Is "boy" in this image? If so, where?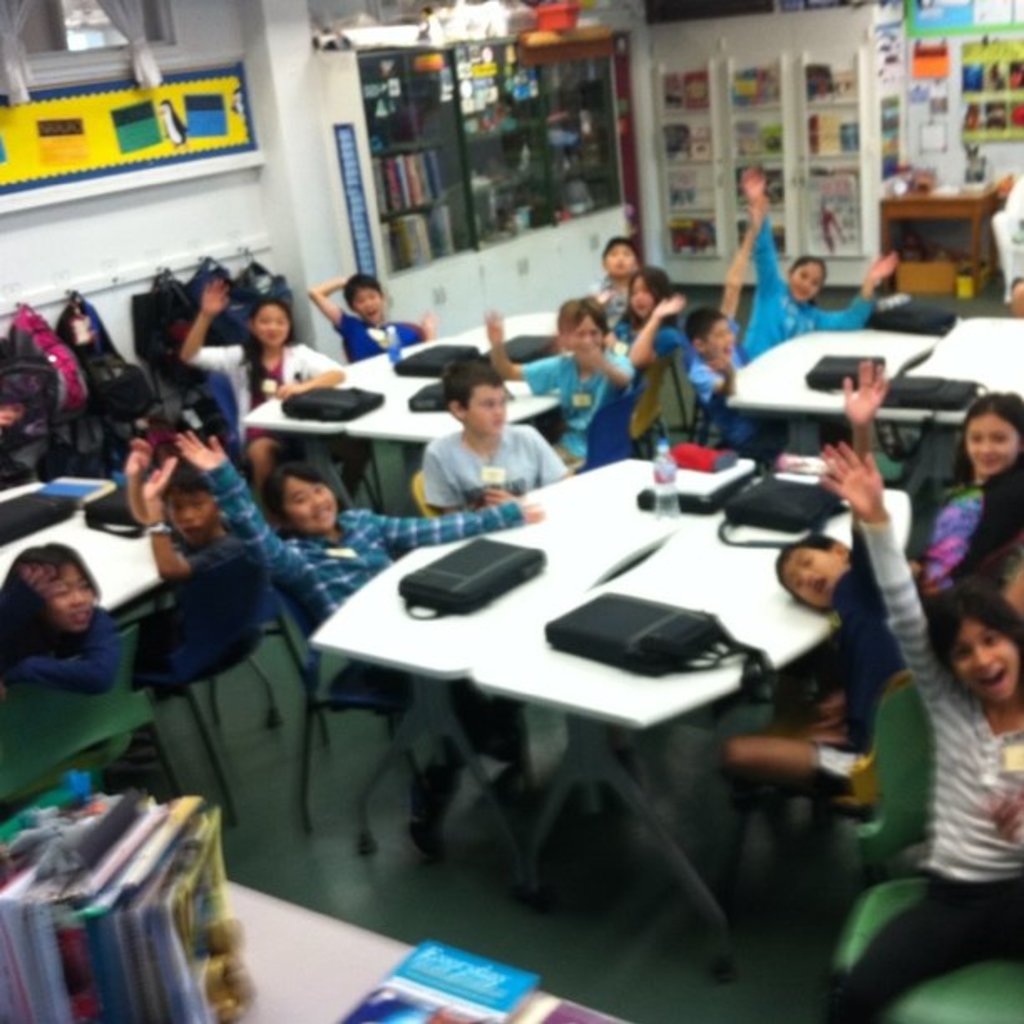
Yes, at 723/360/905/858.
